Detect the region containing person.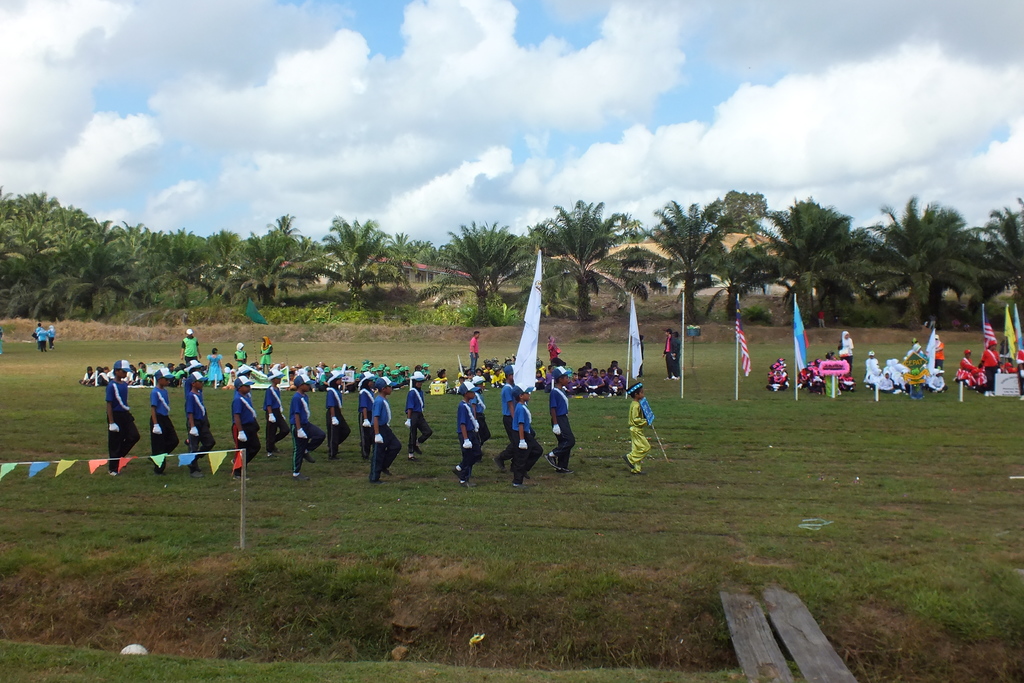
region(45, 322, 54, 352).
